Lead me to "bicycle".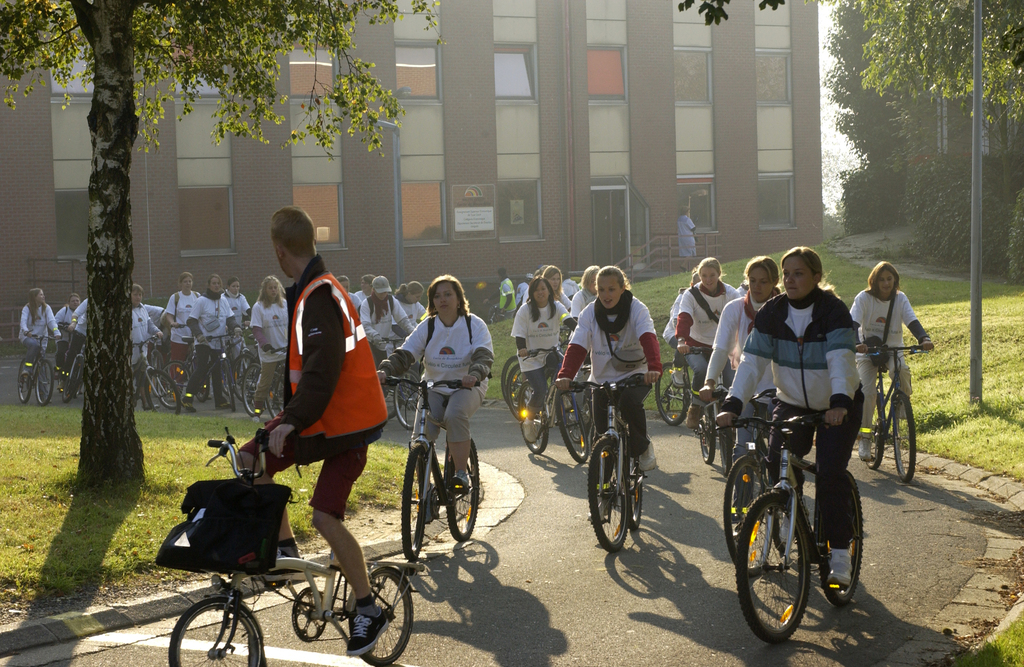
Lead to l=524, t=337, r=588, b=478.
